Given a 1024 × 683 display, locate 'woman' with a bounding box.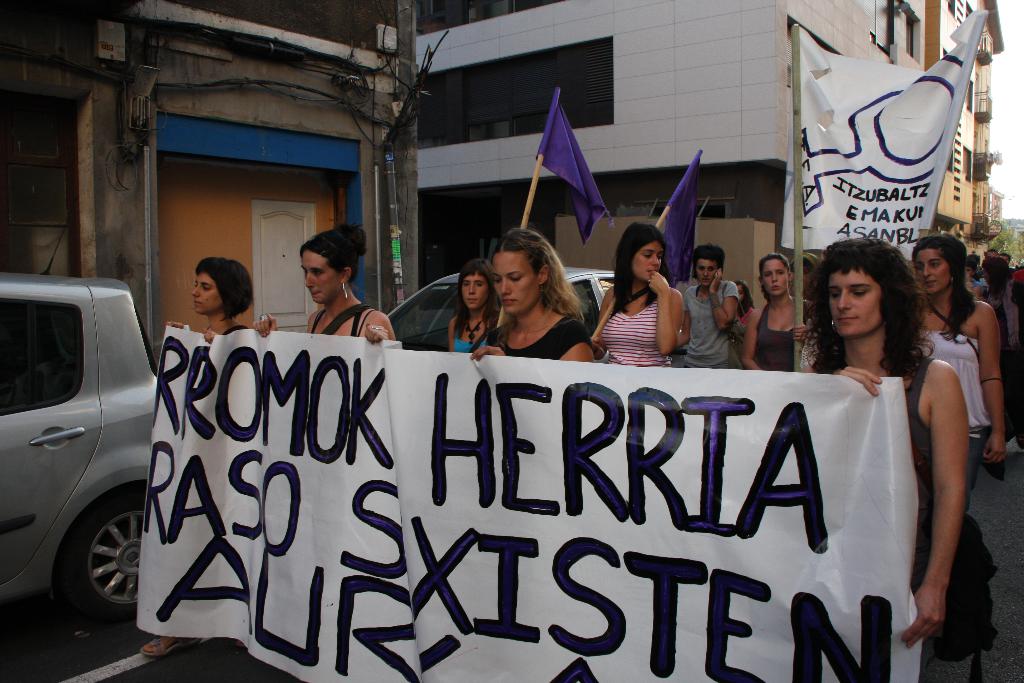
Located: Rect(462, 227, 595, 366).
